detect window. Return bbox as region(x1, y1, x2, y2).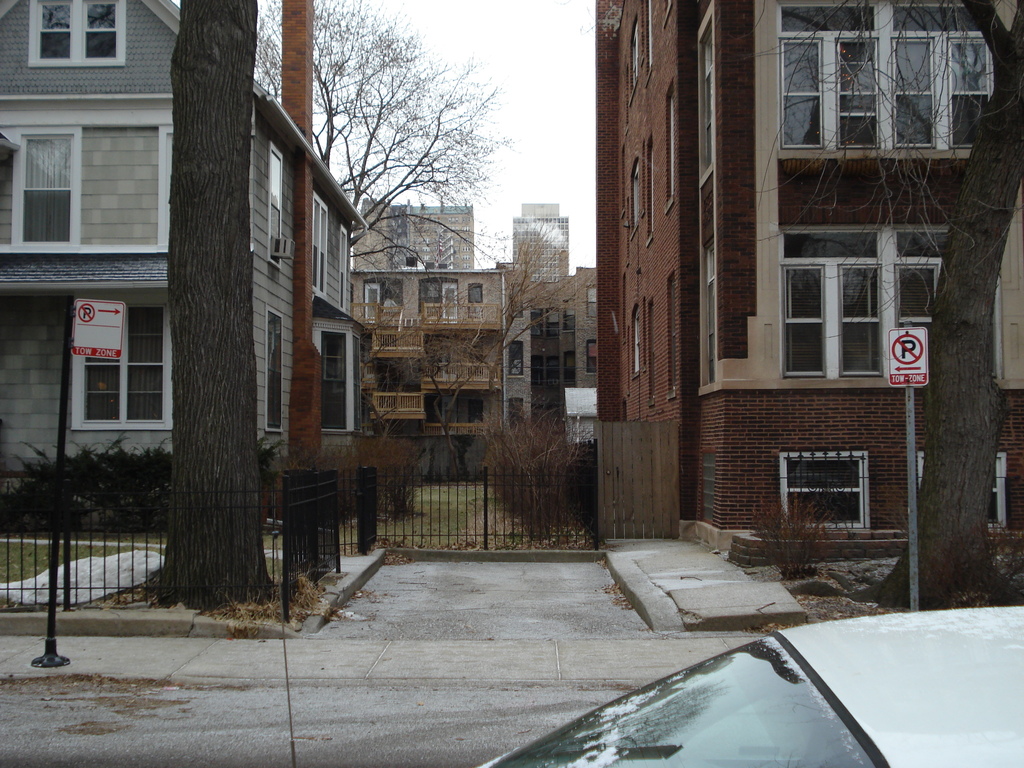
region(70, 292, 173, 427).
